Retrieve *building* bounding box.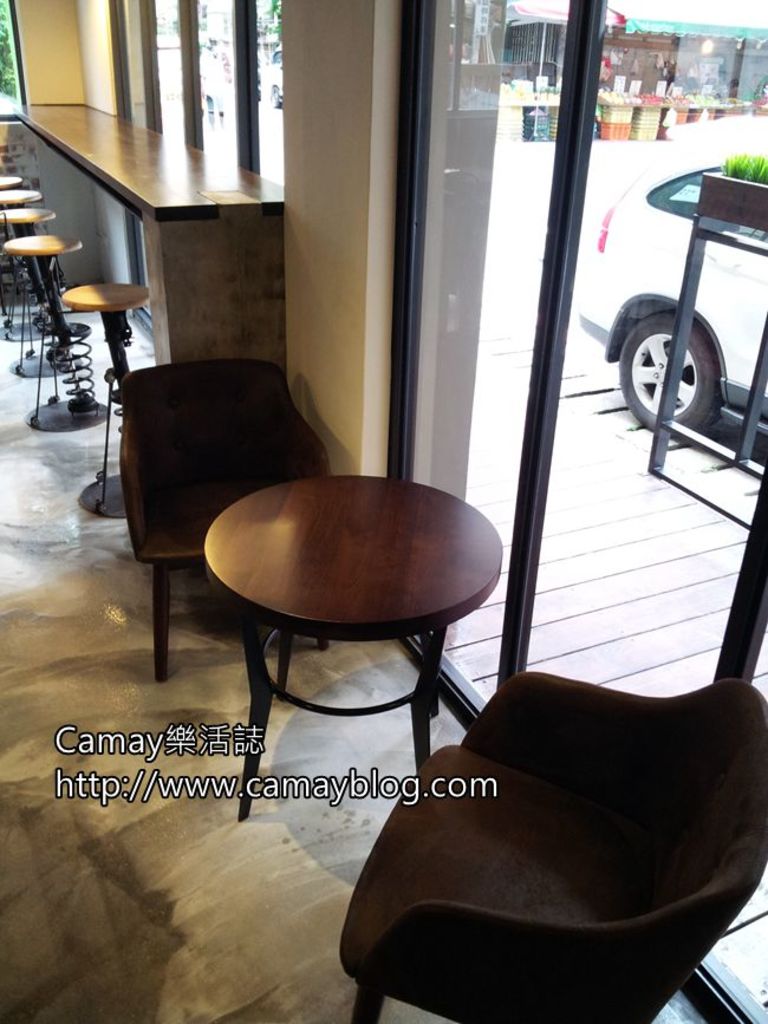
Bounding box: (x1=0, y1=0, x2=767, y2=1023).
